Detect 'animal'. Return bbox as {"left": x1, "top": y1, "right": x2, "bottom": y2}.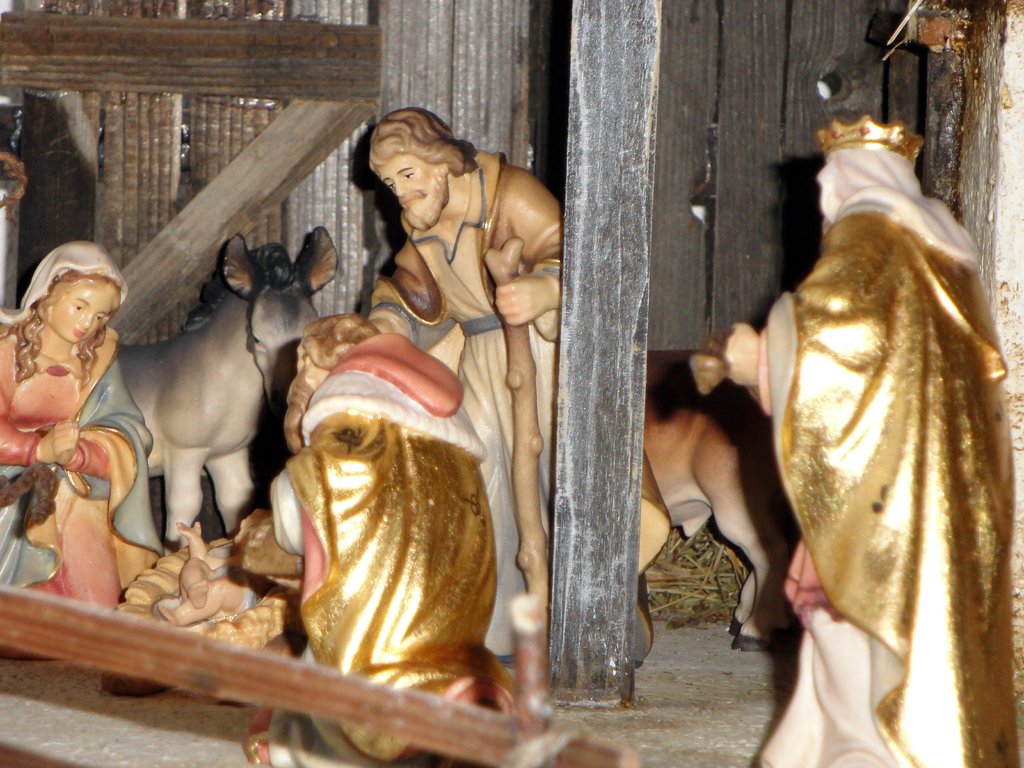
{"left": 114, "top": 229, "right": 339, "bottom": 548}.
